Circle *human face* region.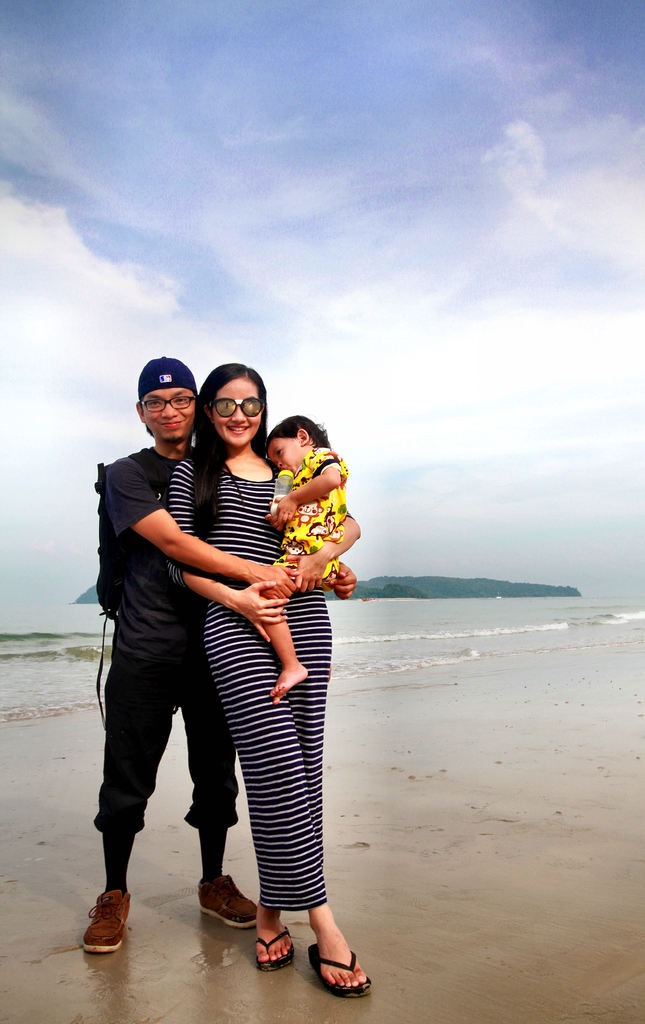
Region: <box>211,372,261,446</box>.
